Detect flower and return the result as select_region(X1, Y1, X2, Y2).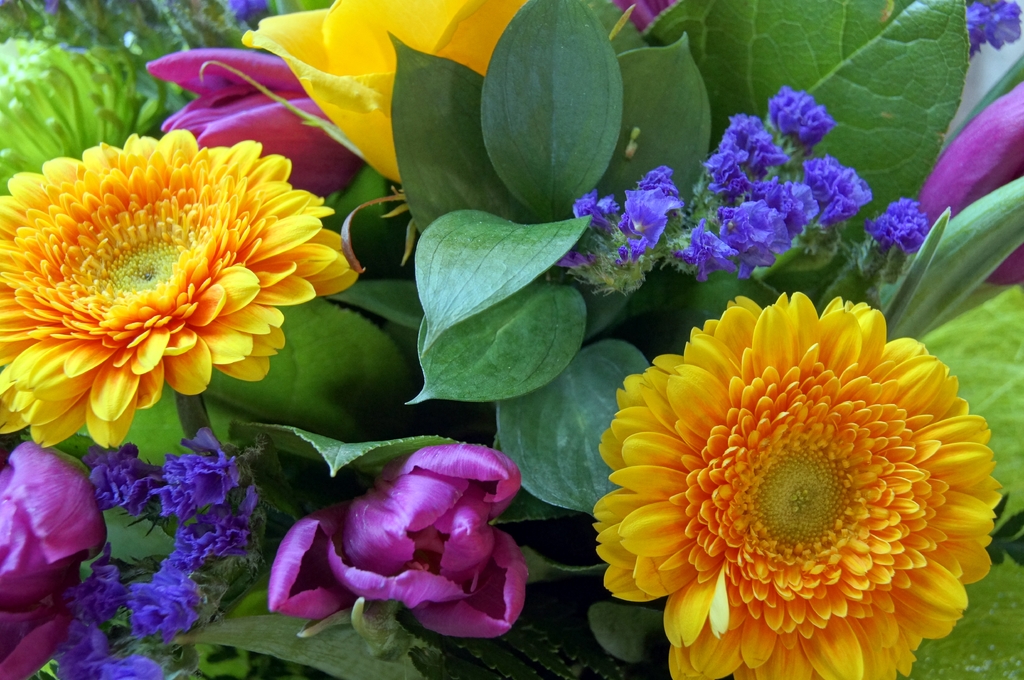
select_region(729, 113, 795, 175).
